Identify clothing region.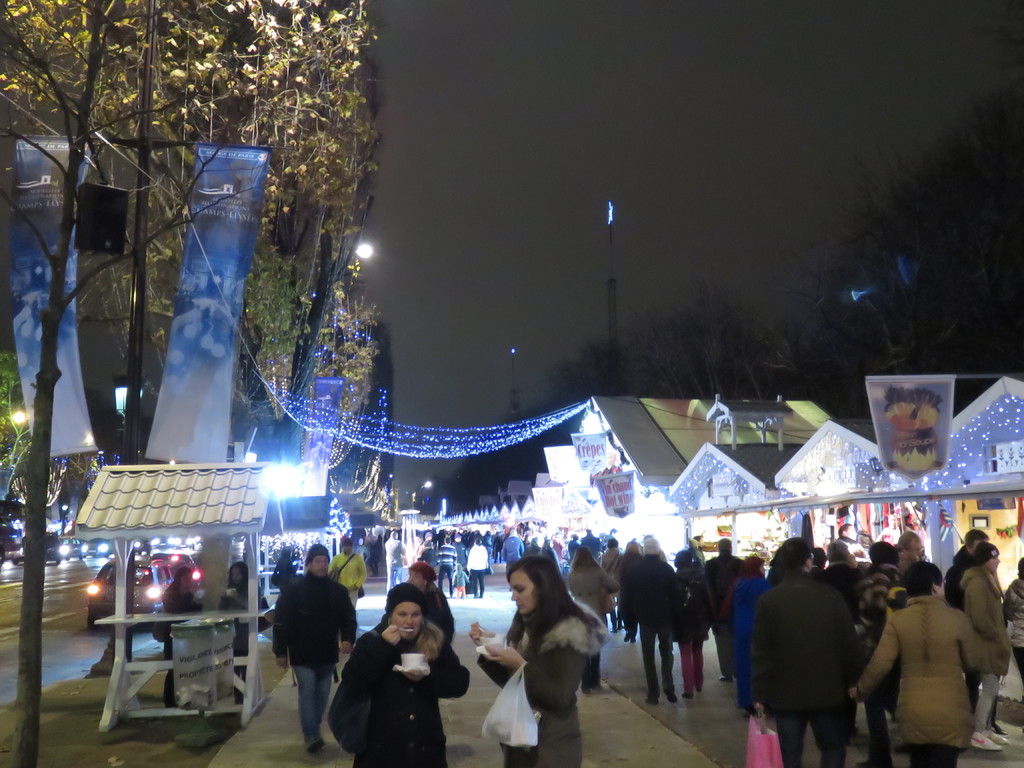
Region: [335, 550, 366, 619].
